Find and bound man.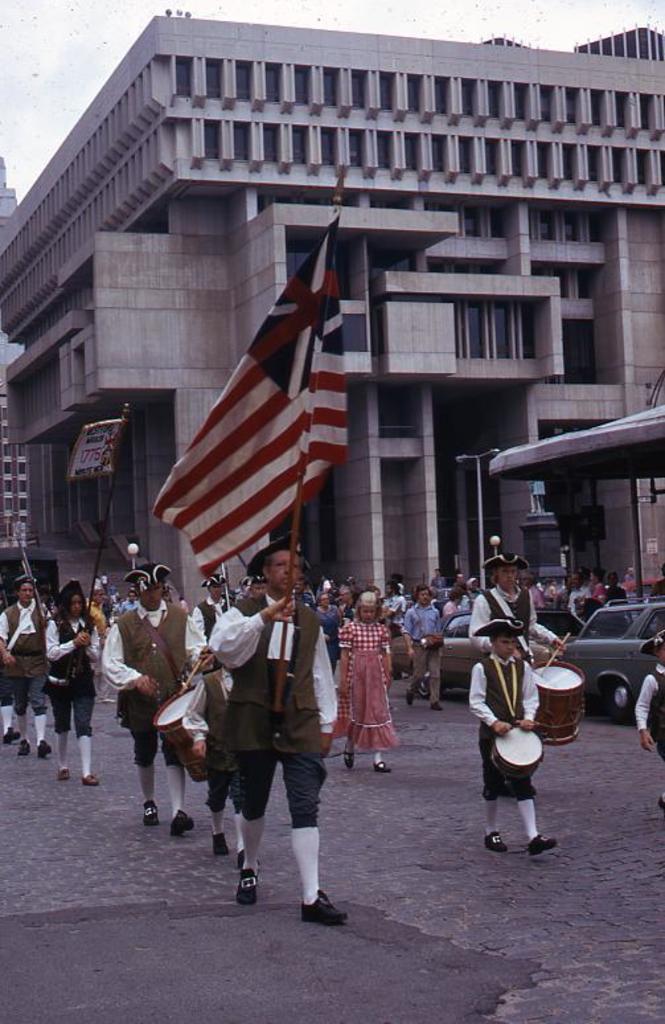
Bound: rect(473, 553, 565, 658).
